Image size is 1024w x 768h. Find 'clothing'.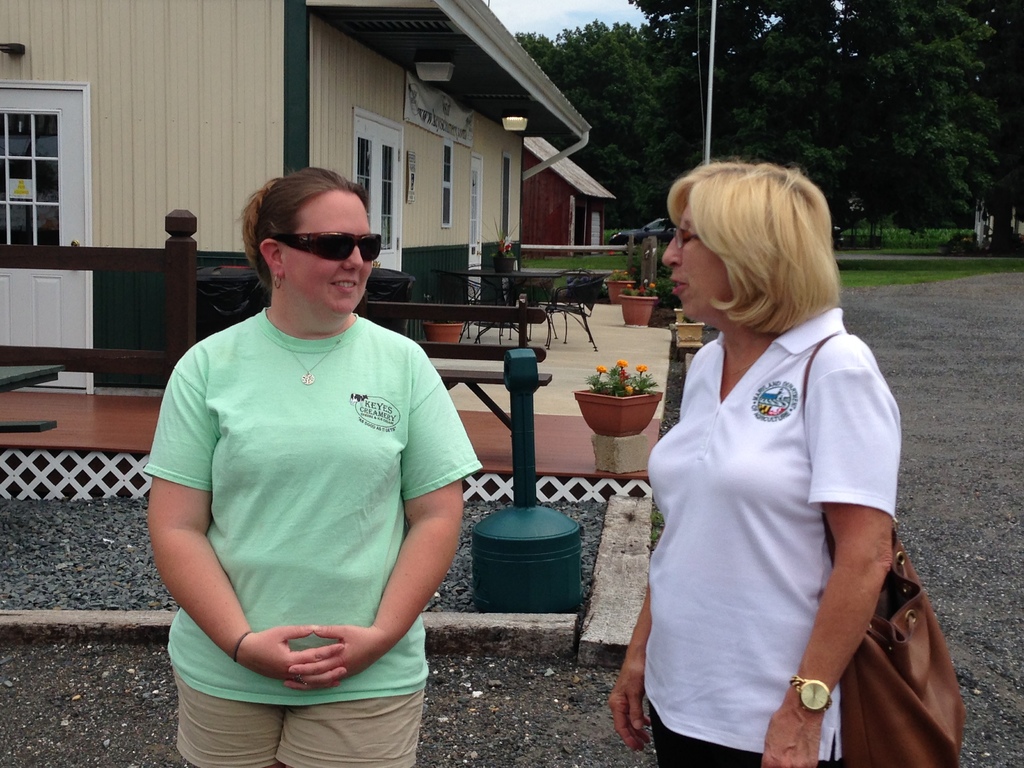
locate(136, 310, 486, 767).
